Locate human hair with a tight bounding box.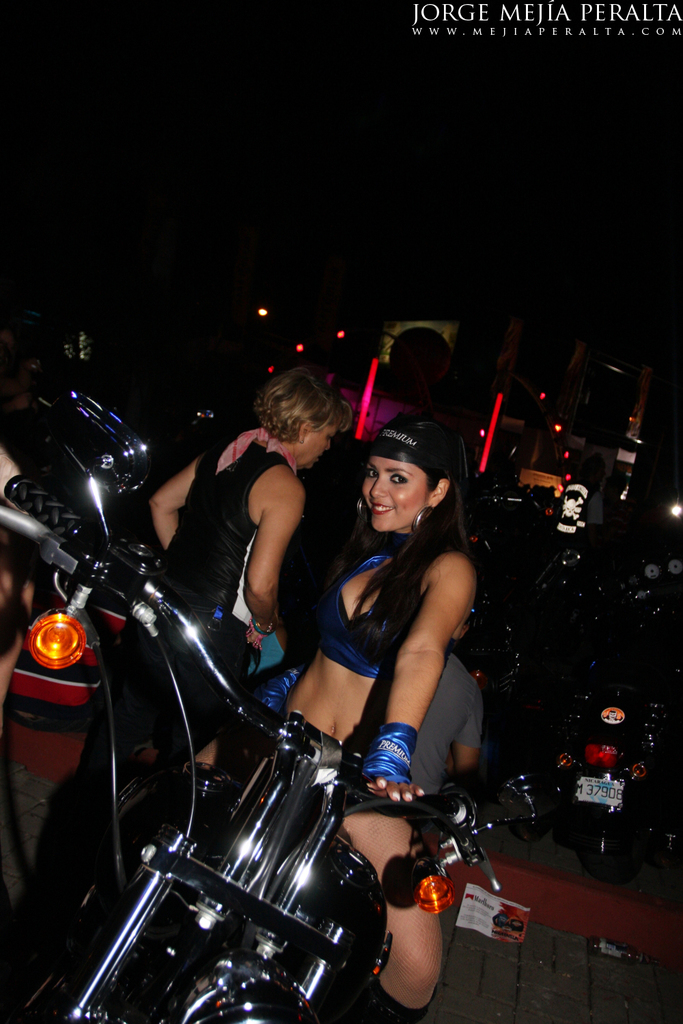
(x1=343, y1=425, x2=472, y2=591).
